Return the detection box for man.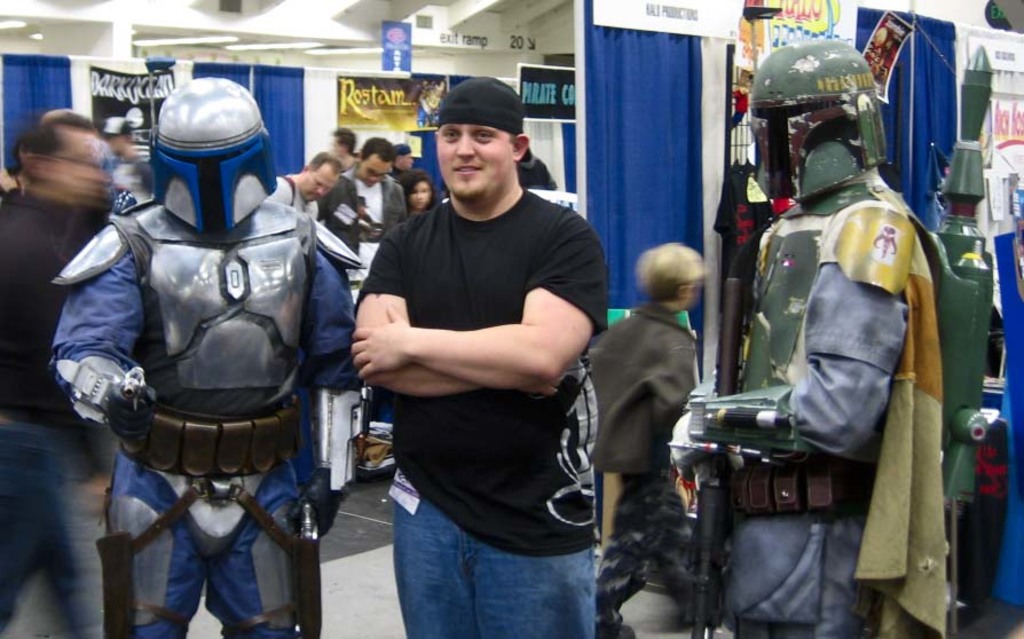
[0, 110, 115, 638].
